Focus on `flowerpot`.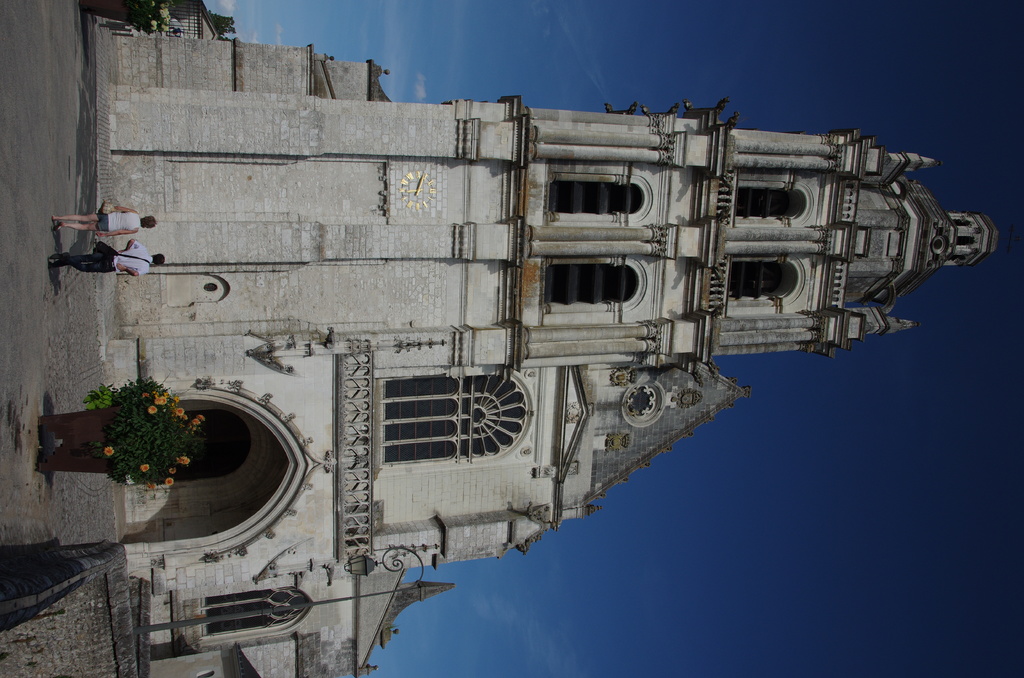
Focused at select_region(79, 1, 132, 28).
